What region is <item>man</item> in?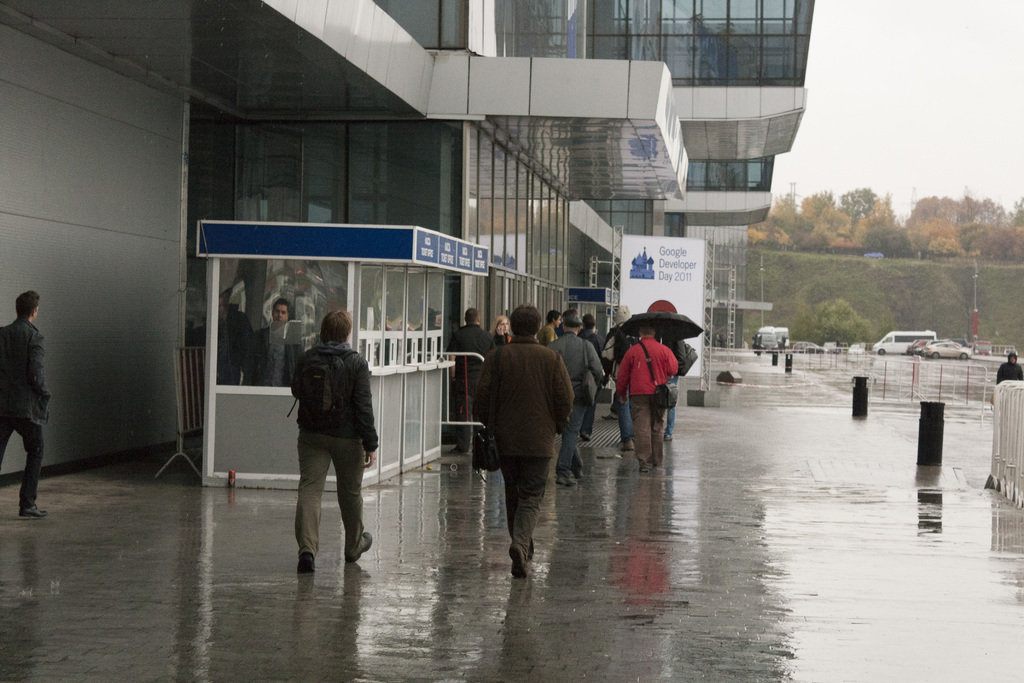
471:309:578:581.
